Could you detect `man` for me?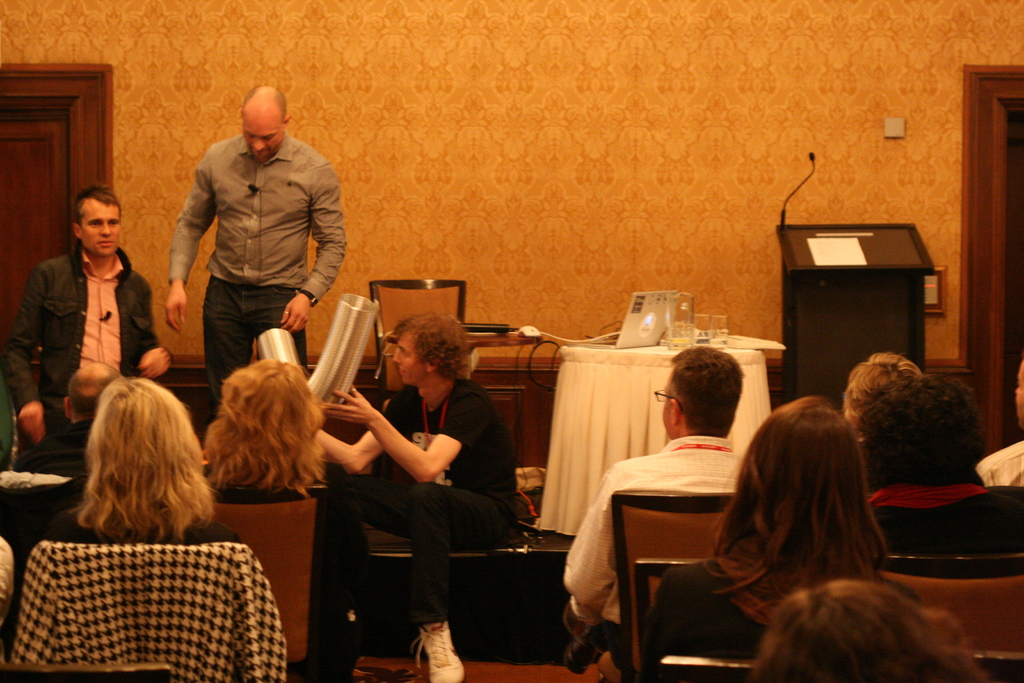
Detection result: <region>150, 82, 346, 390</region>.
